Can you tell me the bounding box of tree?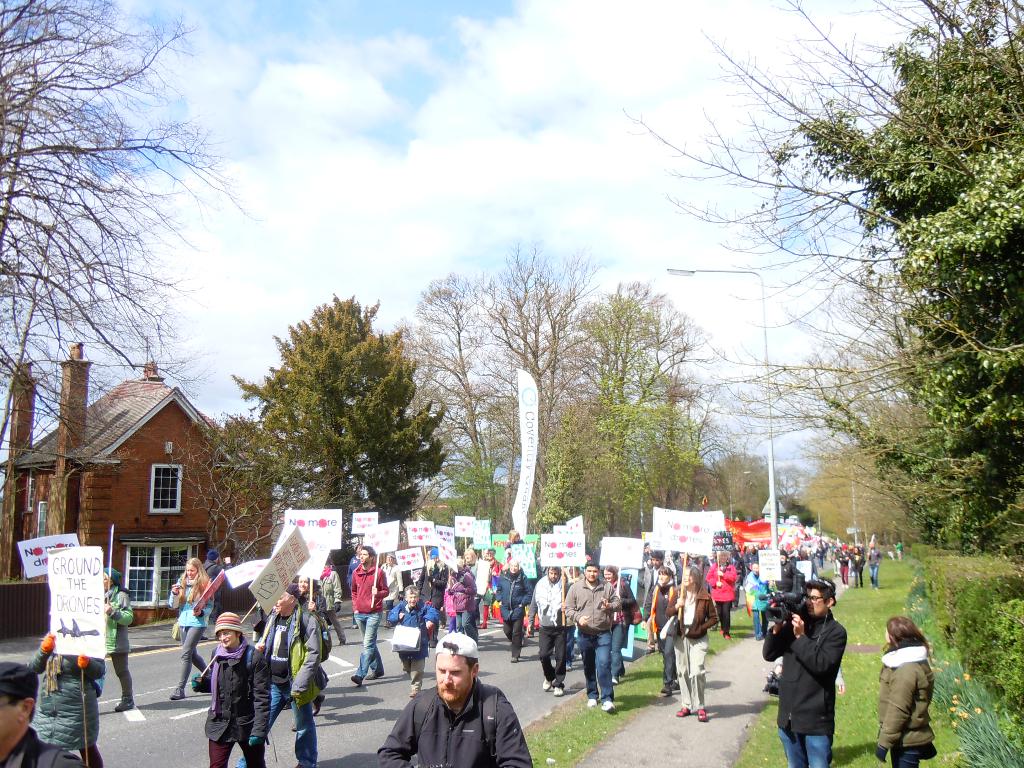
0/76/180/462.
